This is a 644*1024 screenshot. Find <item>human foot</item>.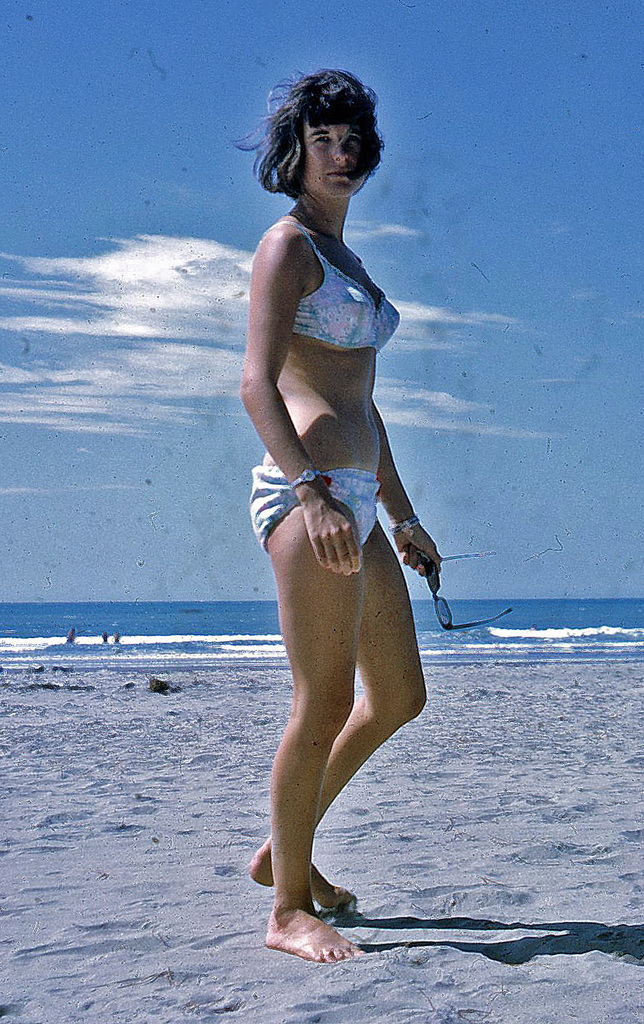
Bounding box: 248,831,357,914.
